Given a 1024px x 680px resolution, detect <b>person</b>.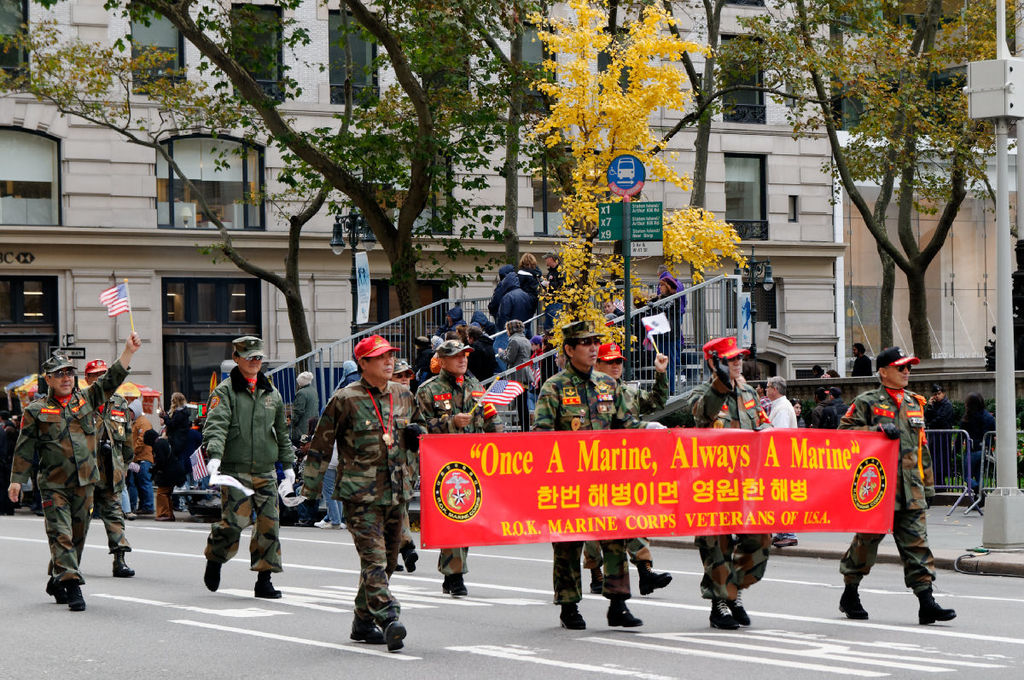
x1=834, y1=357, x2=963, y2=628.
